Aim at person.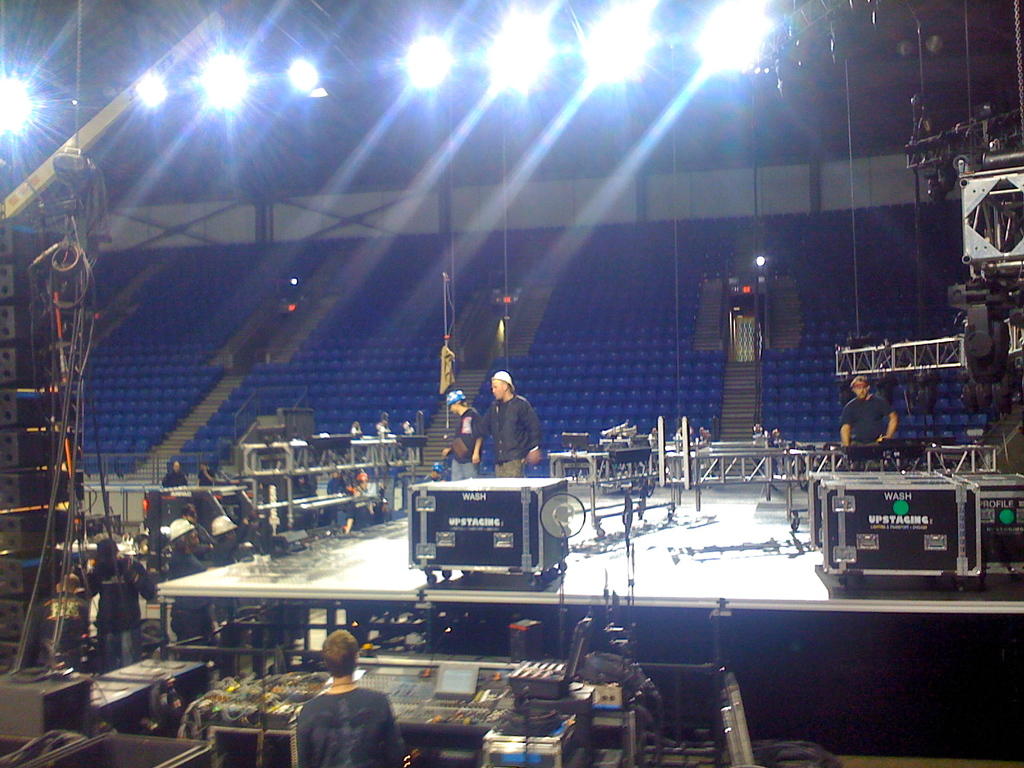
Aimed at (435, 392, 481, 484).
